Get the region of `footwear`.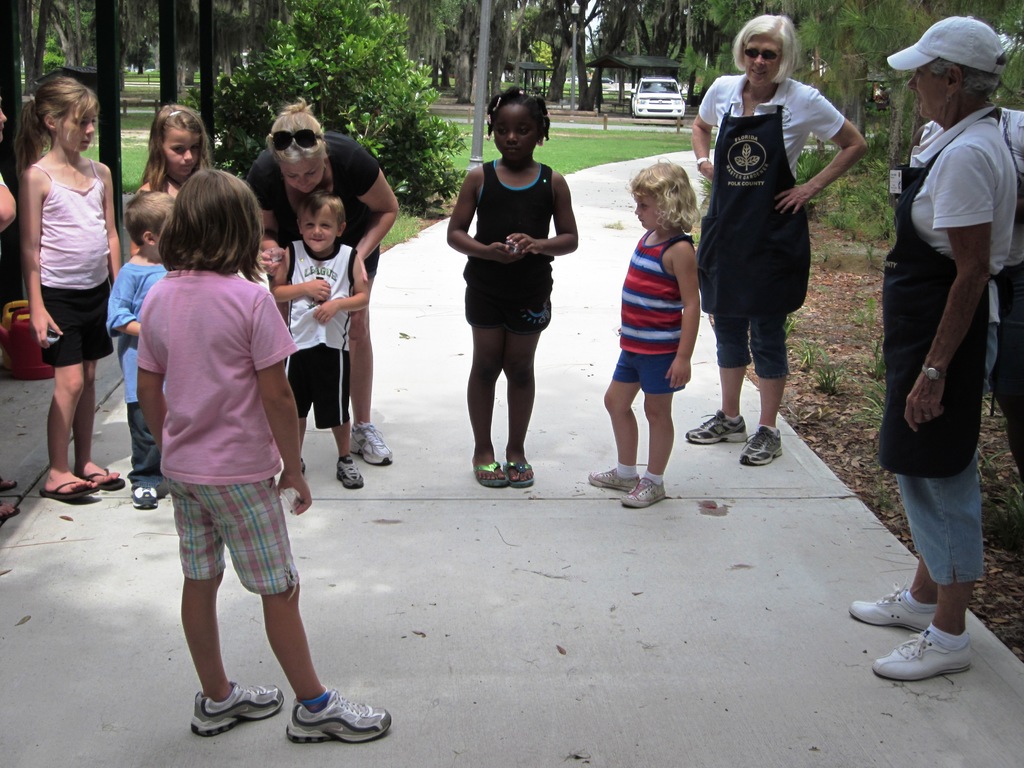
crop(0, 500, 22, 522).
